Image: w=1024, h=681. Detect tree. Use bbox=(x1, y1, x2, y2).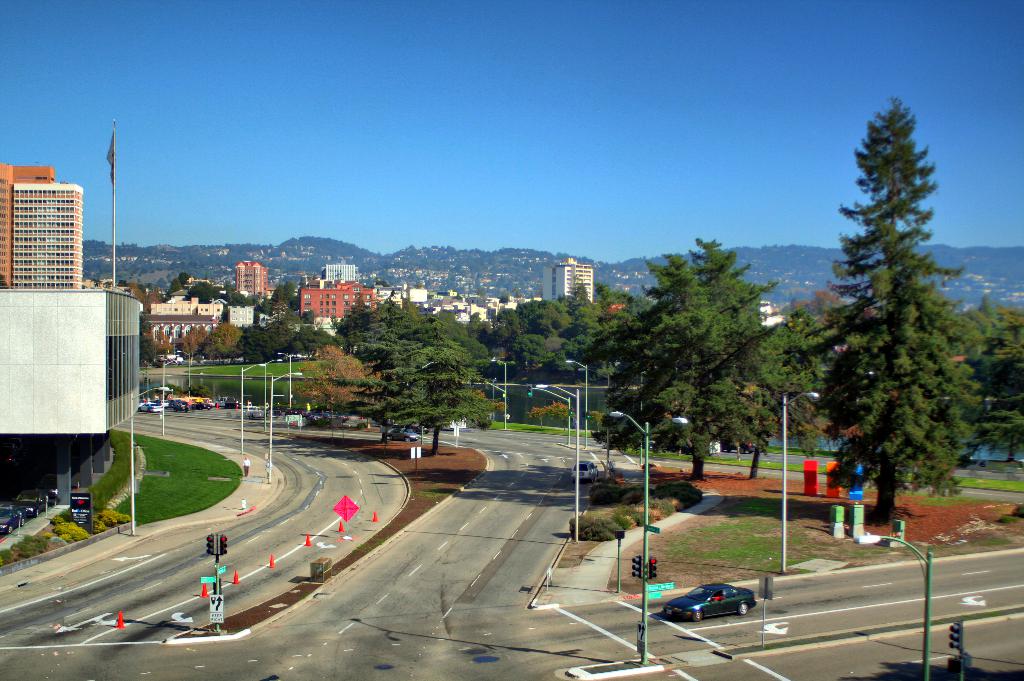
bbox=(730, 304, 841, 480).
